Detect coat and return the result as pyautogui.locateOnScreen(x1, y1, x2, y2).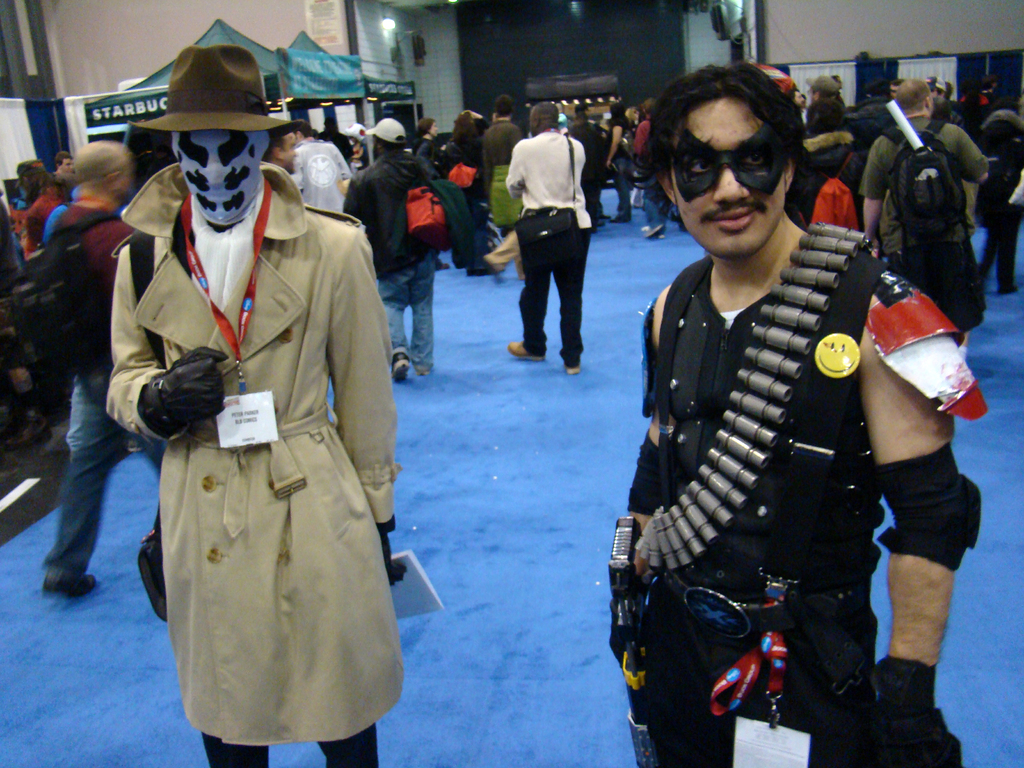
pyautogui.locateOnScreen(97, 130, 398, 732).
